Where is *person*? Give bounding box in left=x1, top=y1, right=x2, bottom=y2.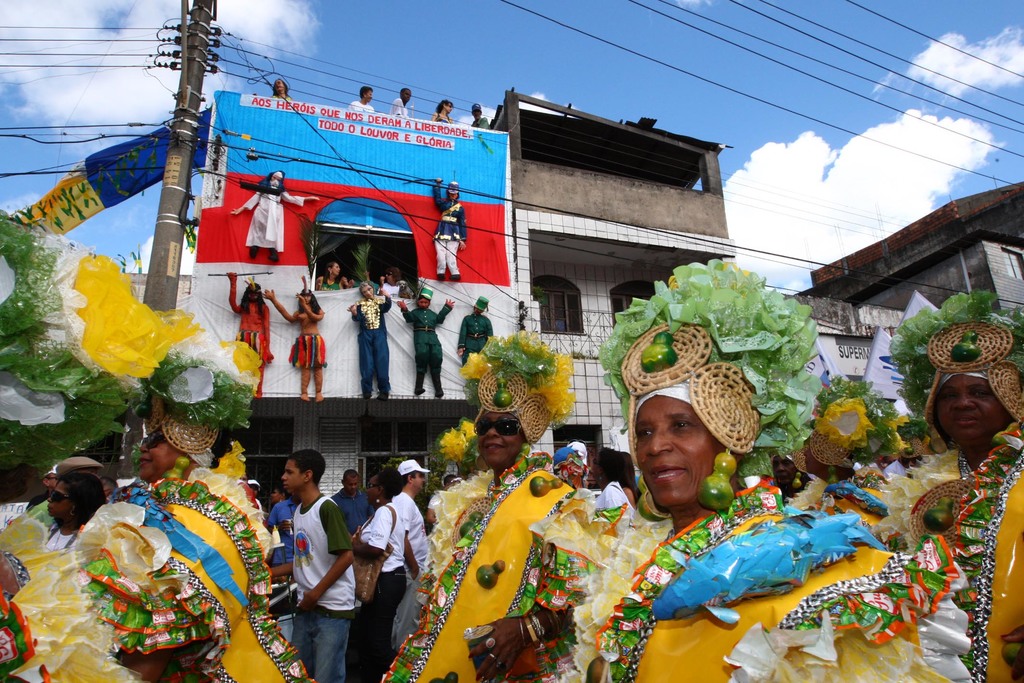
left=226, top=269, right=273, bottom=399.
